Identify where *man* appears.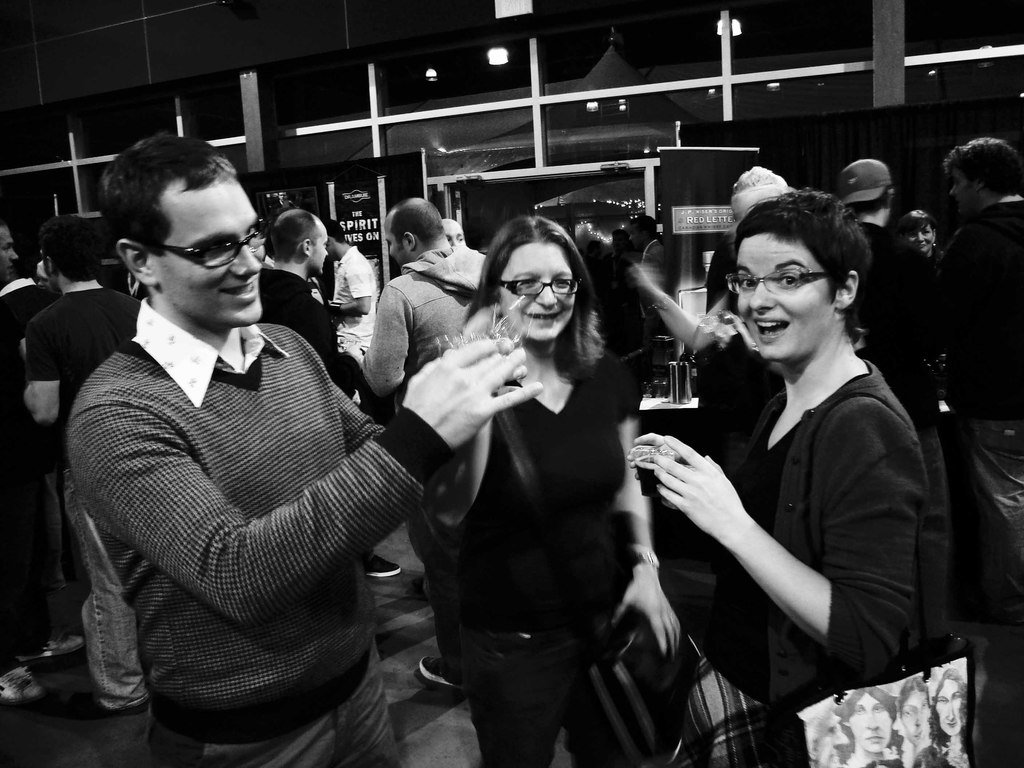
Appears at (335, 196, 488, 698).
